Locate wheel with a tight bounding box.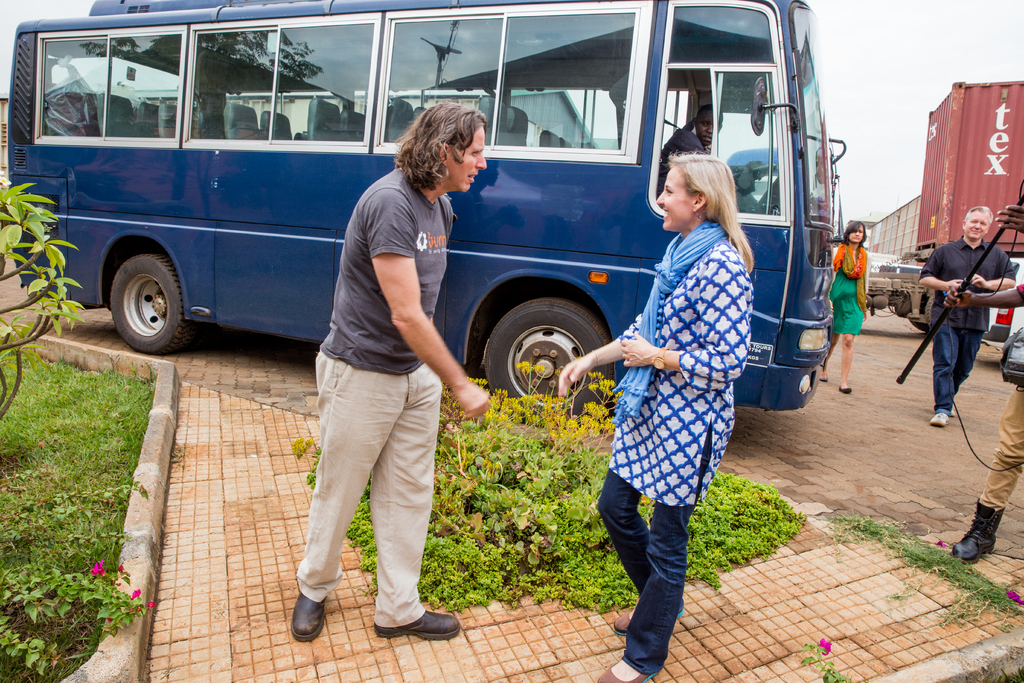
box=[924, 292, 933, 331].
